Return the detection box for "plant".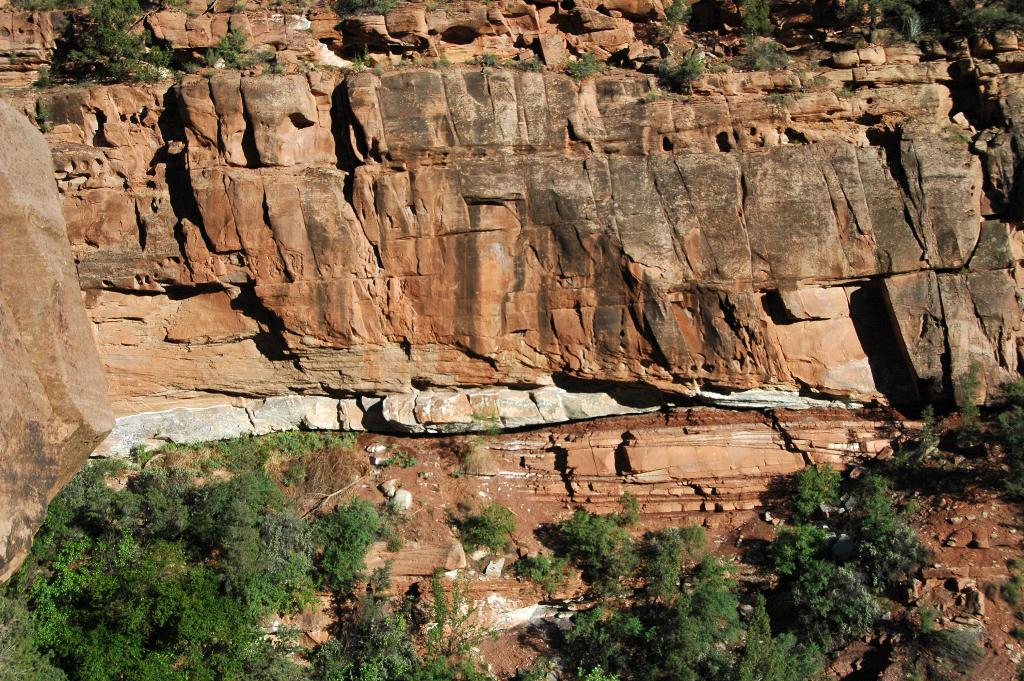
select_region(429, 58, 449, 72).
